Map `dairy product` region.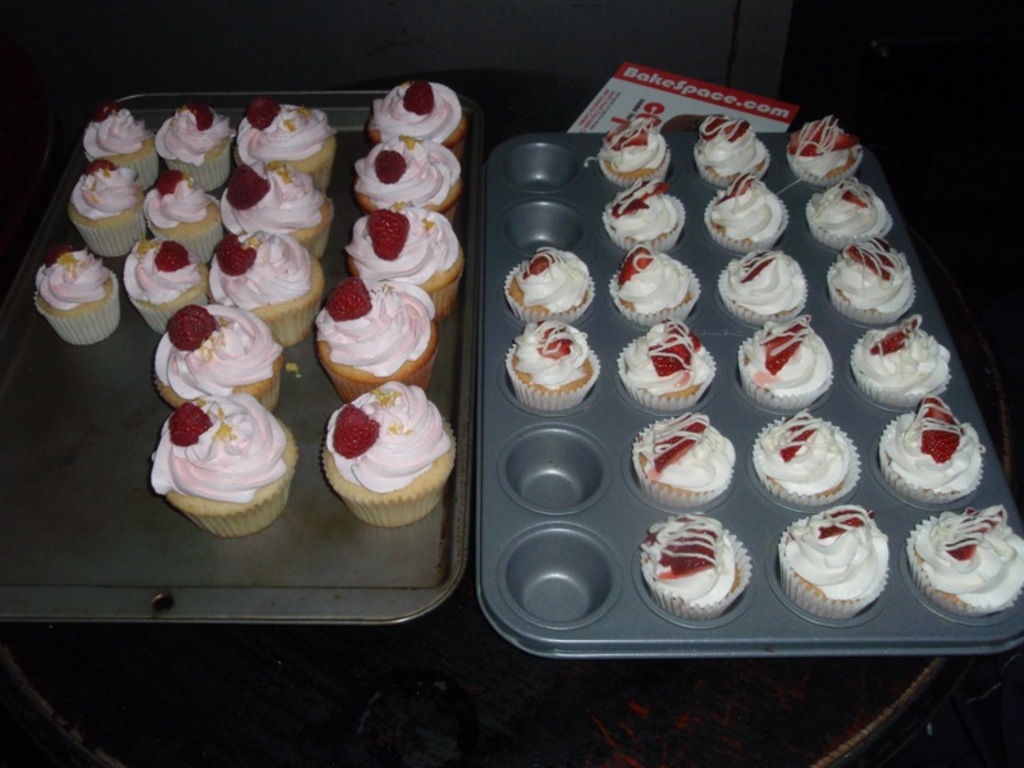
Mapped to 125, 239, 207, 303.
